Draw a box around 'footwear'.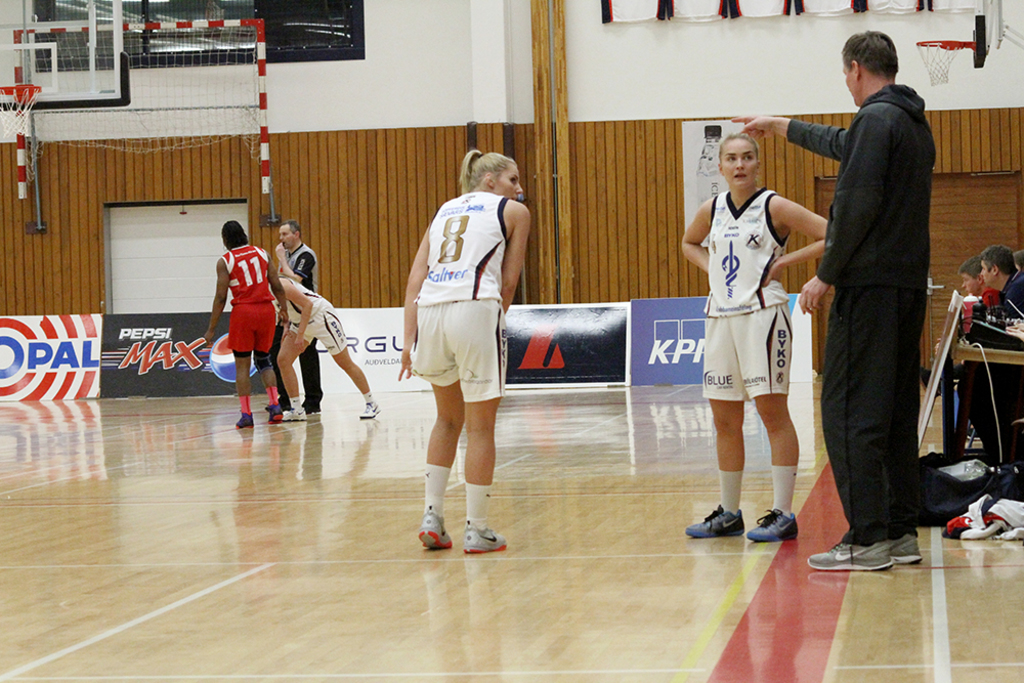
left=262, top=410, right=280, bottom=419.
